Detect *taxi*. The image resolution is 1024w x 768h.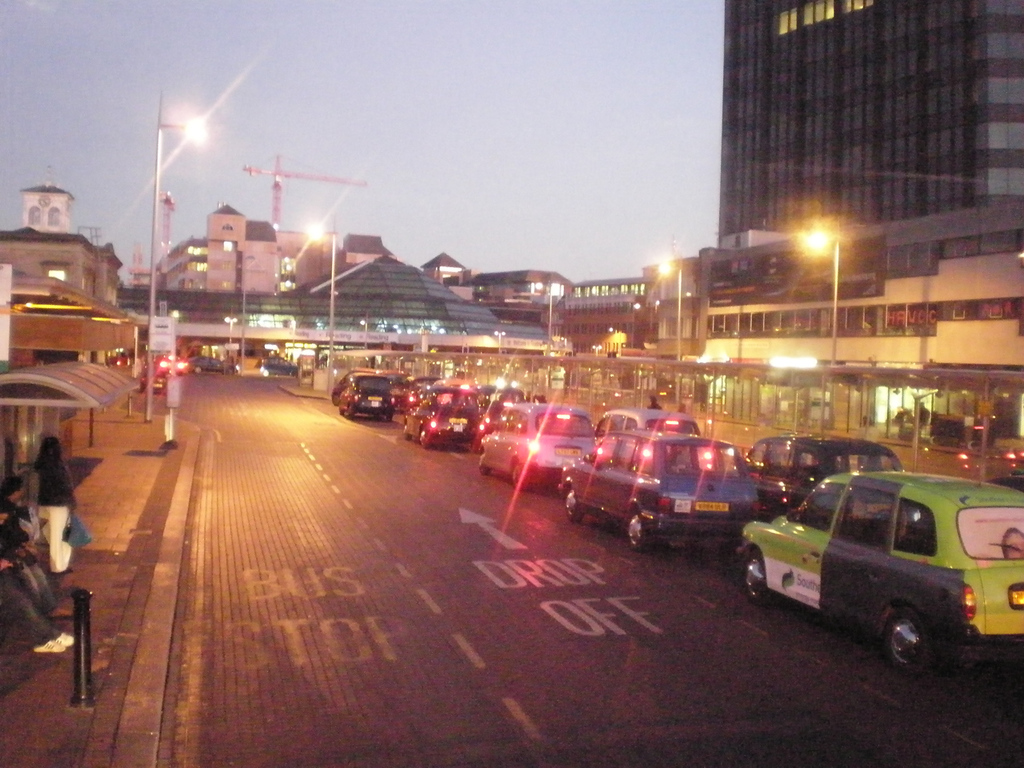
box(341, 373, 402, 417).
